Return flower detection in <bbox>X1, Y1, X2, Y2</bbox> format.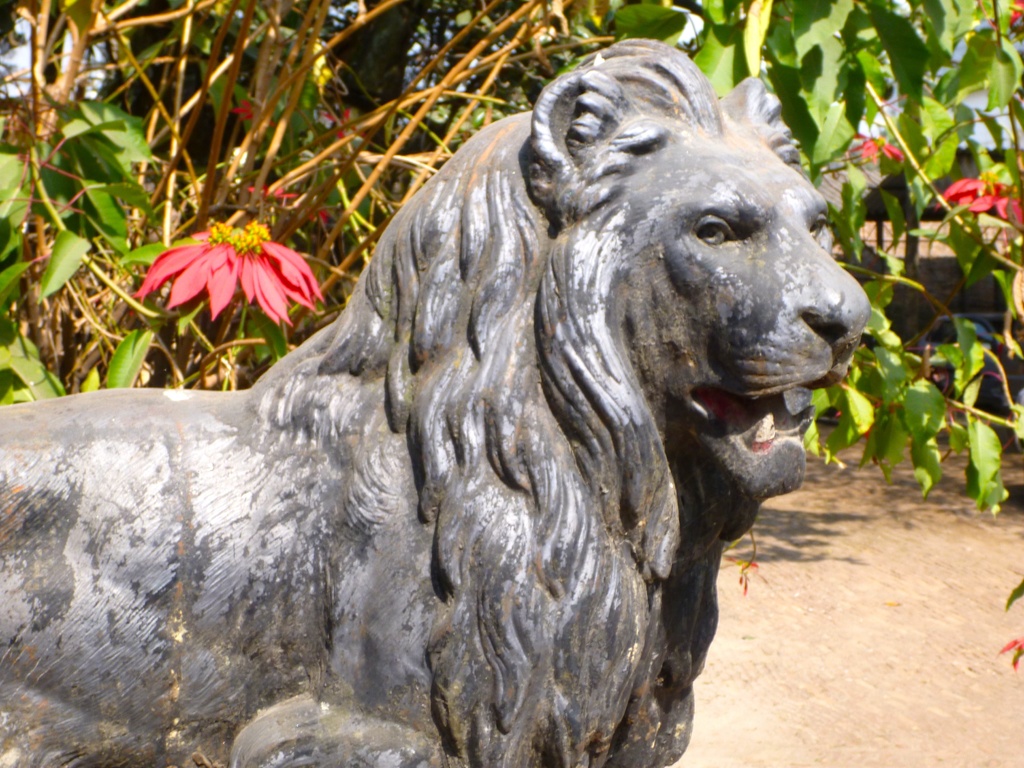
<bbox>1005, 0, 1023, 27</bbox>.
